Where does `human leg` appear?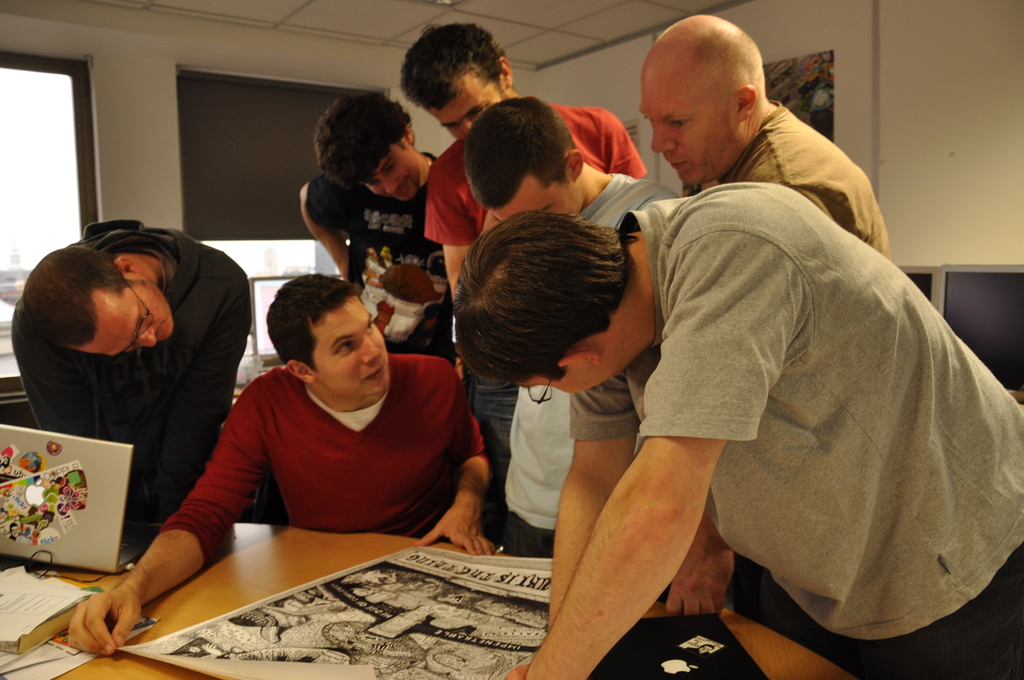
Appears at select_region(470, 375, 517, 549).
